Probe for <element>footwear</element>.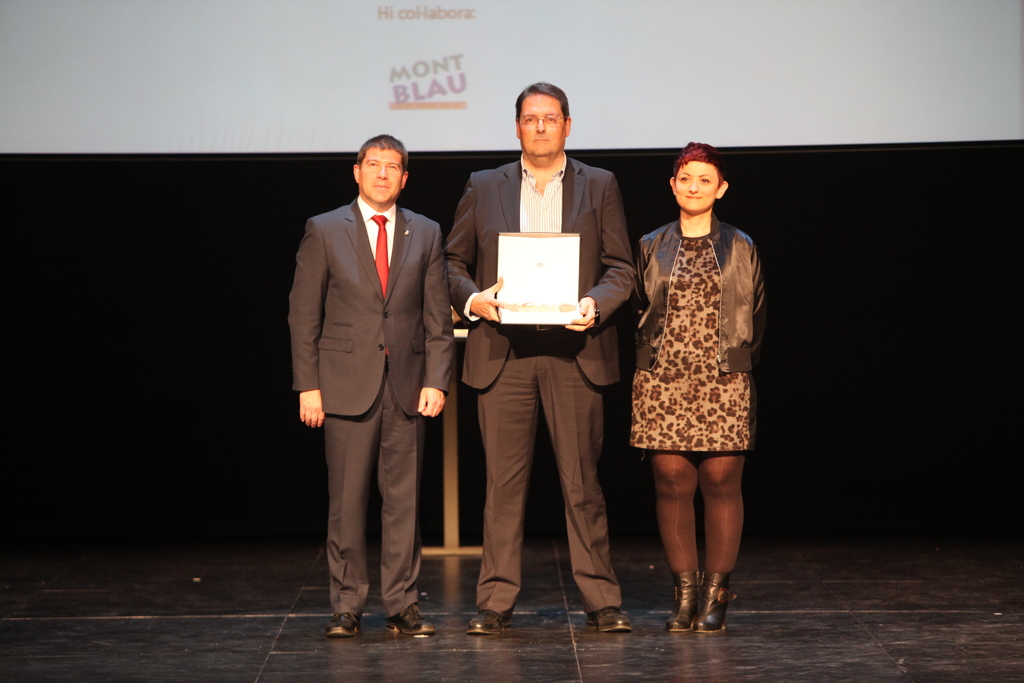
Probe result: {"left": 692, "top": 573, "right": 730, "bottom": 638}.
